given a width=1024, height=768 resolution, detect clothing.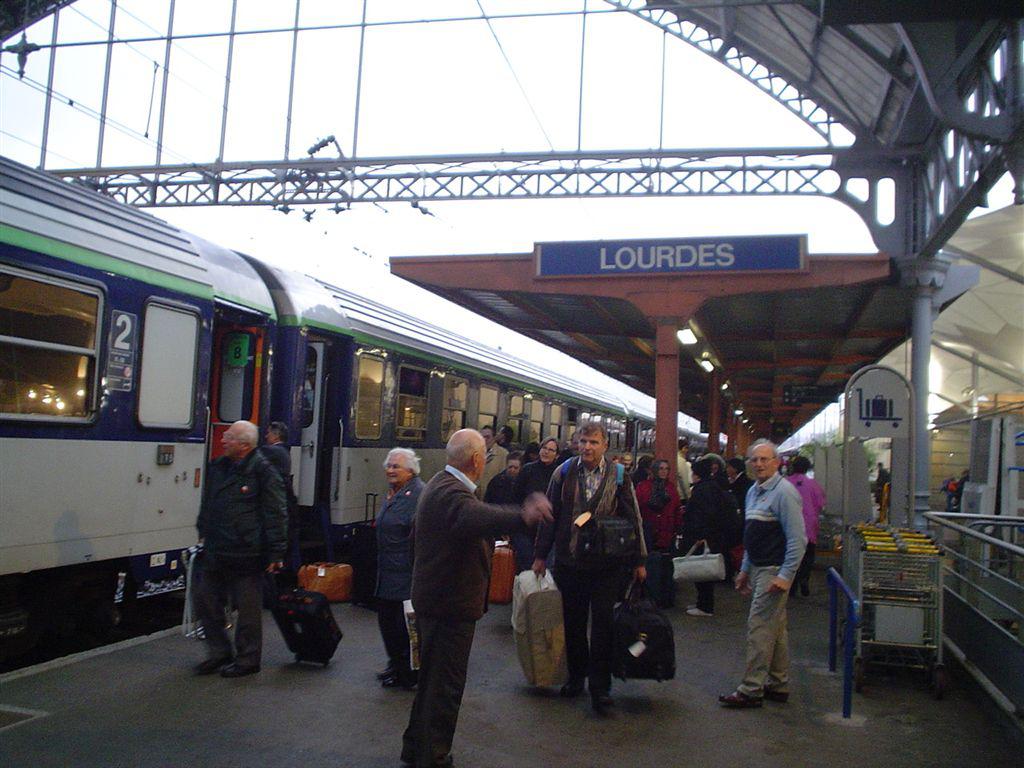
{"left": 193, "top": 442, "right": 290, "bottom": 675}.
